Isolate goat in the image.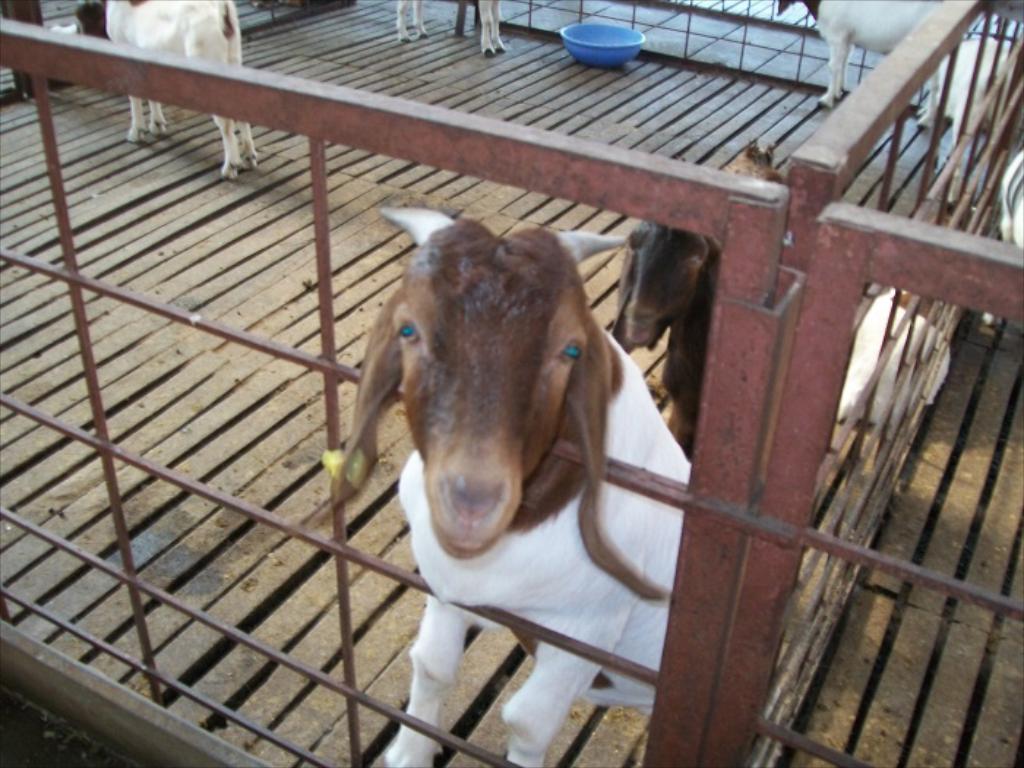
Isolated region: 312 203 690 767.
